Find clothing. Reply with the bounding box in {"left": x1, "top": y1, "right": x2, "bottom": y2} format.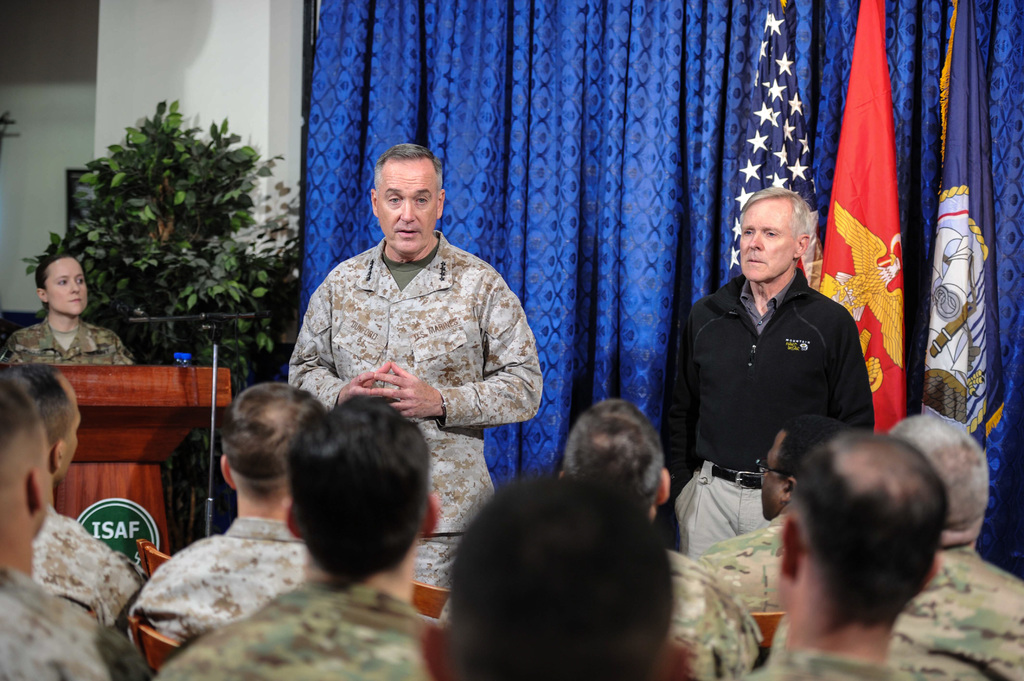
{"left": 730, "top": 641, "right": 913, "bottom": 680}.
